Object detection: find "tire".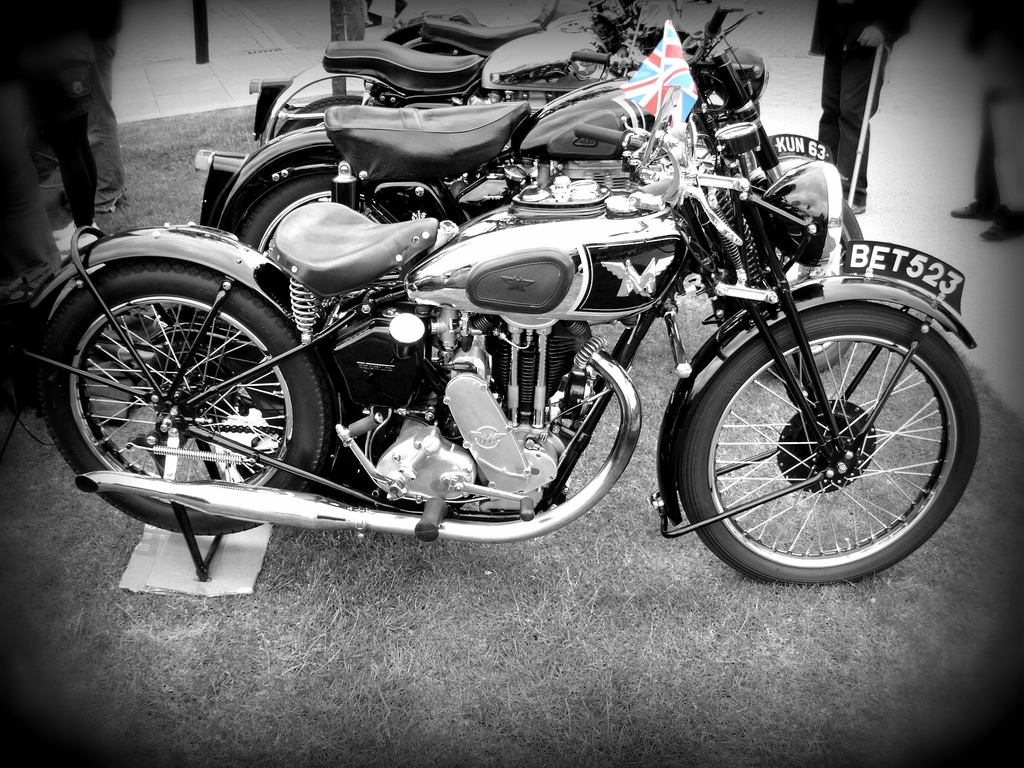
279/90/383/137.
